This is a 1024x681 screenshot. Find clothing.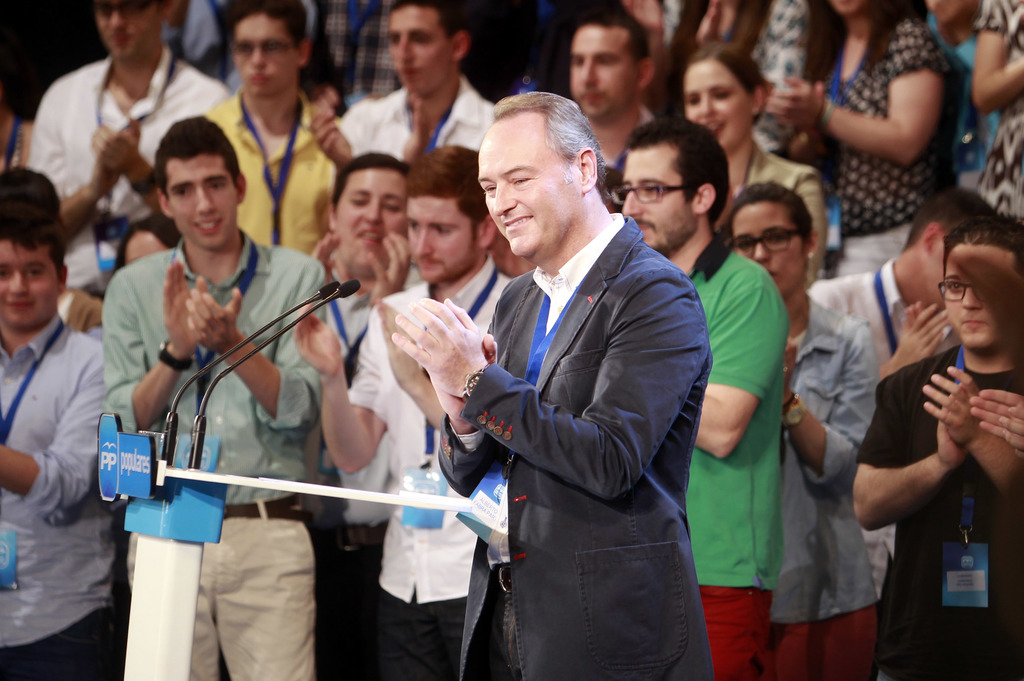
Bounding box: Rect(862, 348, 1022, 675).
